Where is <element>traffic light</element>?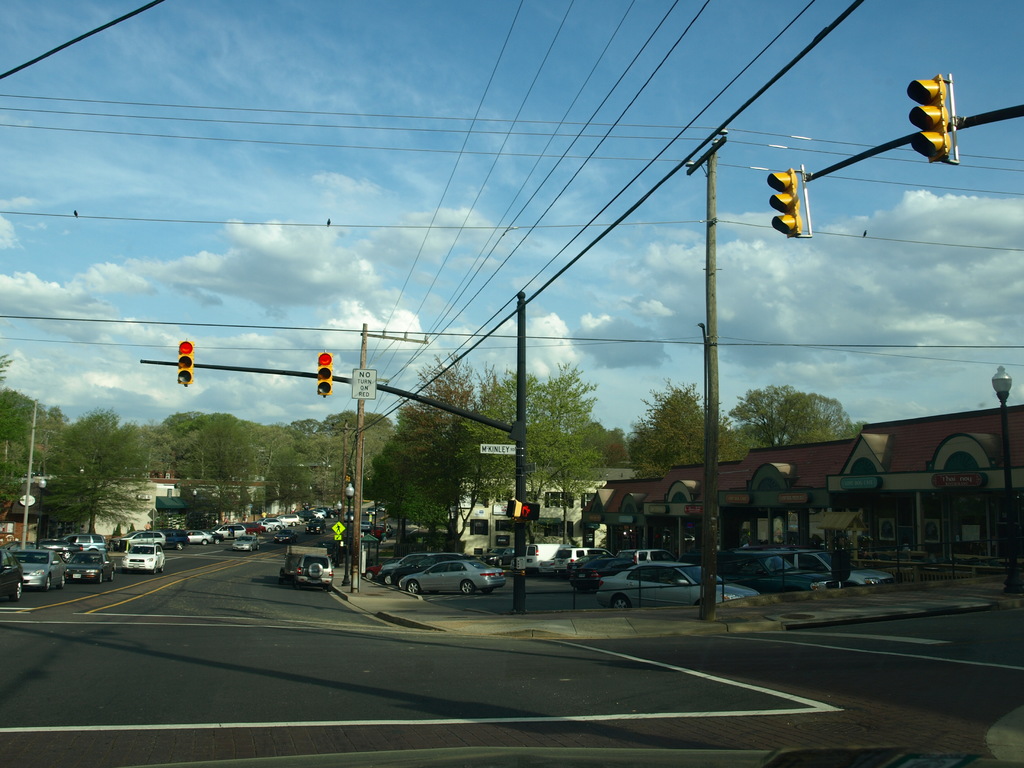
<bbox>175, 339, 193, 389</bbox>.
